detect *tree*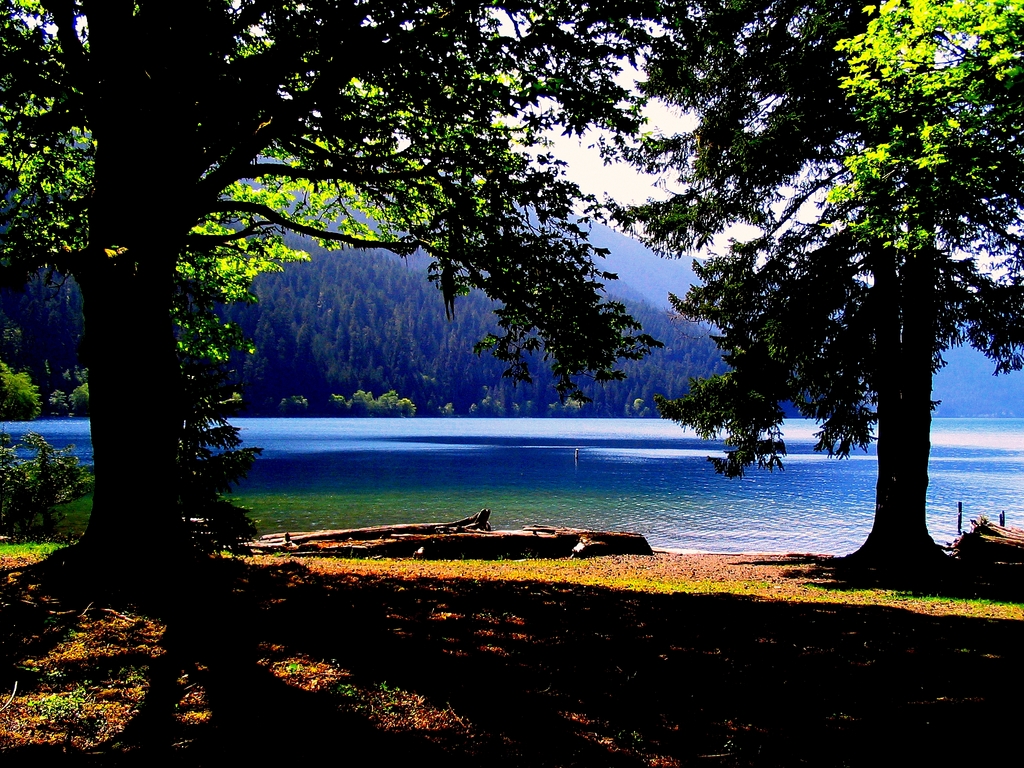
left=534, top=364, right=561, bottom=410
